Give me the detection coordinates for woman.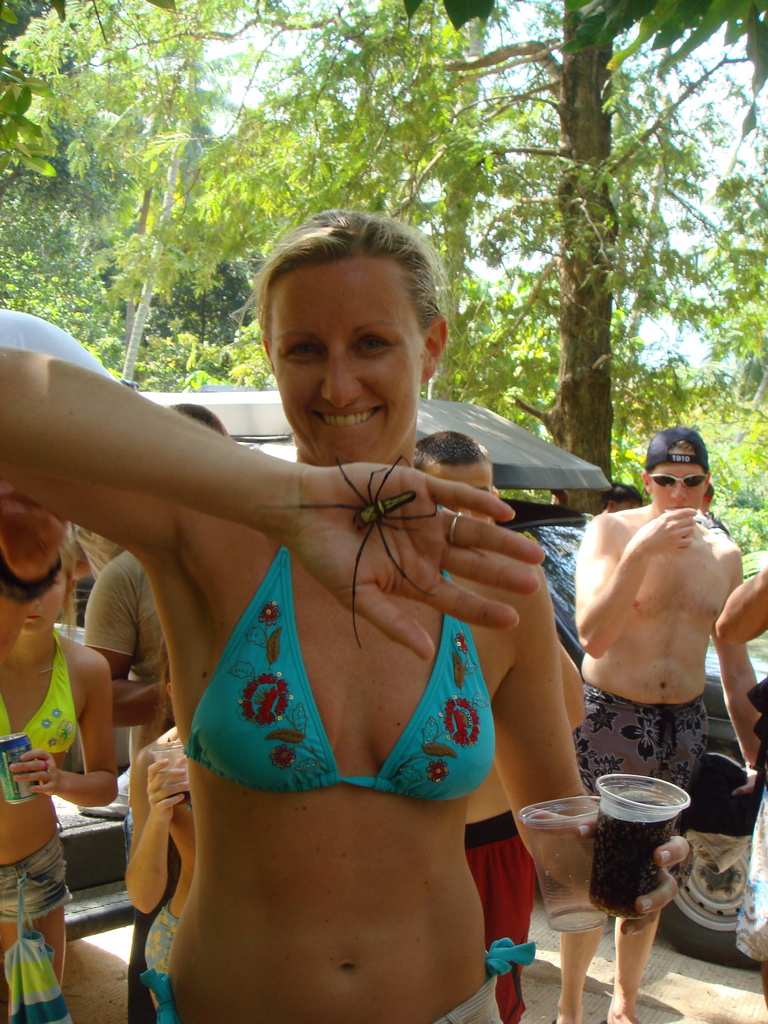
0,211,693,1023.
